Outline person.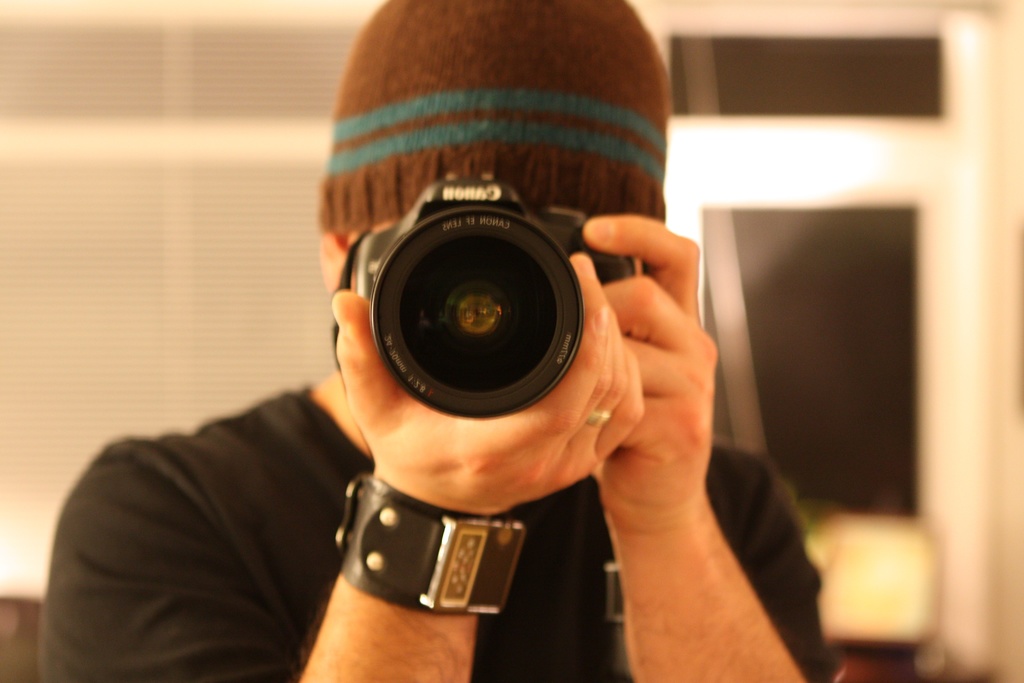
Outline: 71, 51, 778, 682.
